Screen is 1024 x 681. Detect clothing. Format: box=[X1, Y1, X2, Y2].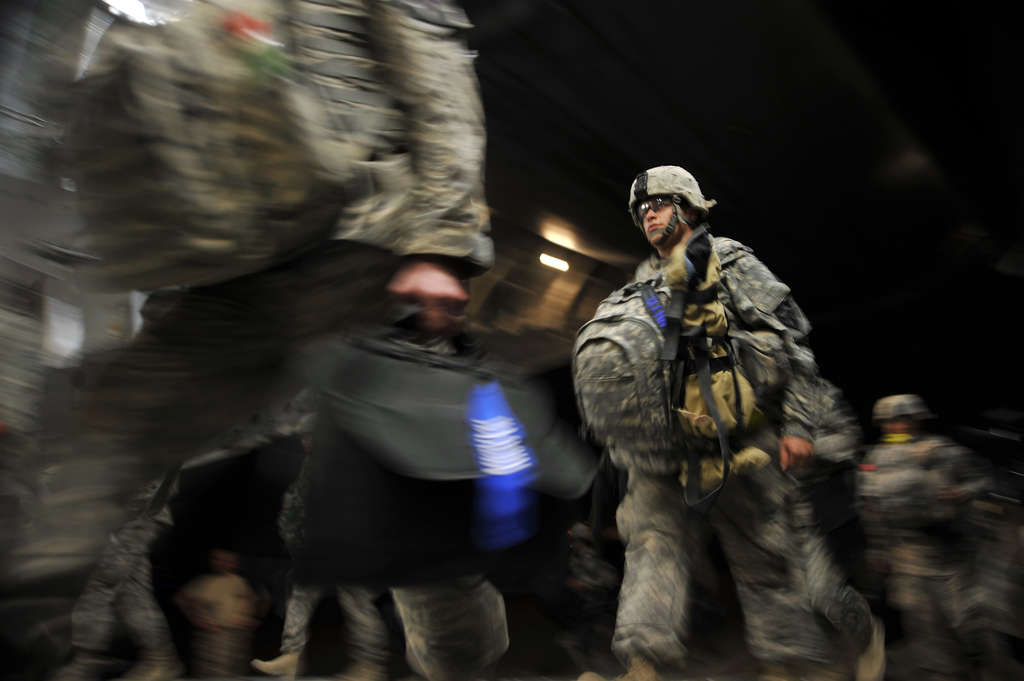
box=[182, 561, 261, 680].
